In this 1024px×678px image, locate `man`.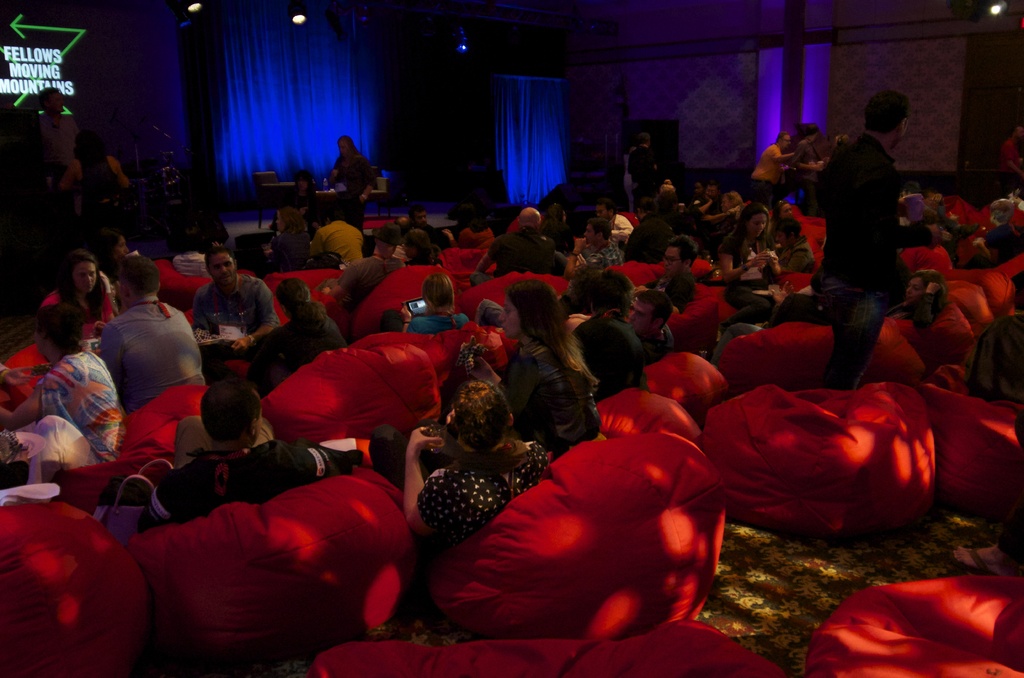
Bounding box: x1=593 y1=199 x2=634 y2=243.
